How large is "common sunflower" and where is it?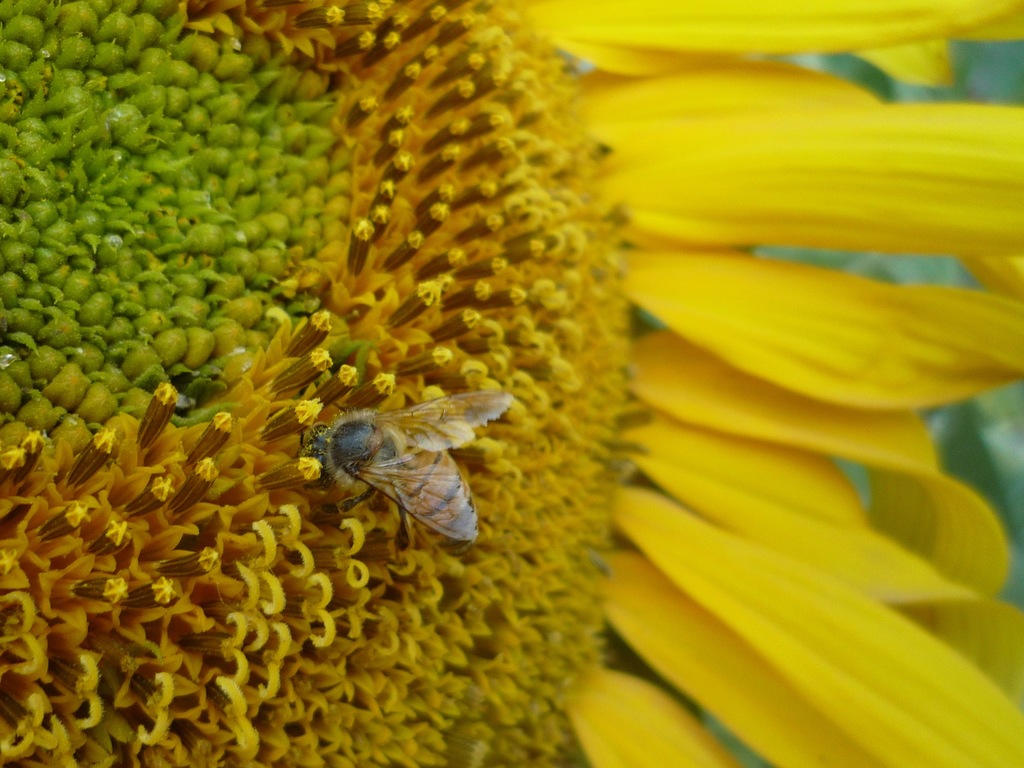
Bounding box: 6, 0, 1023, 767.
